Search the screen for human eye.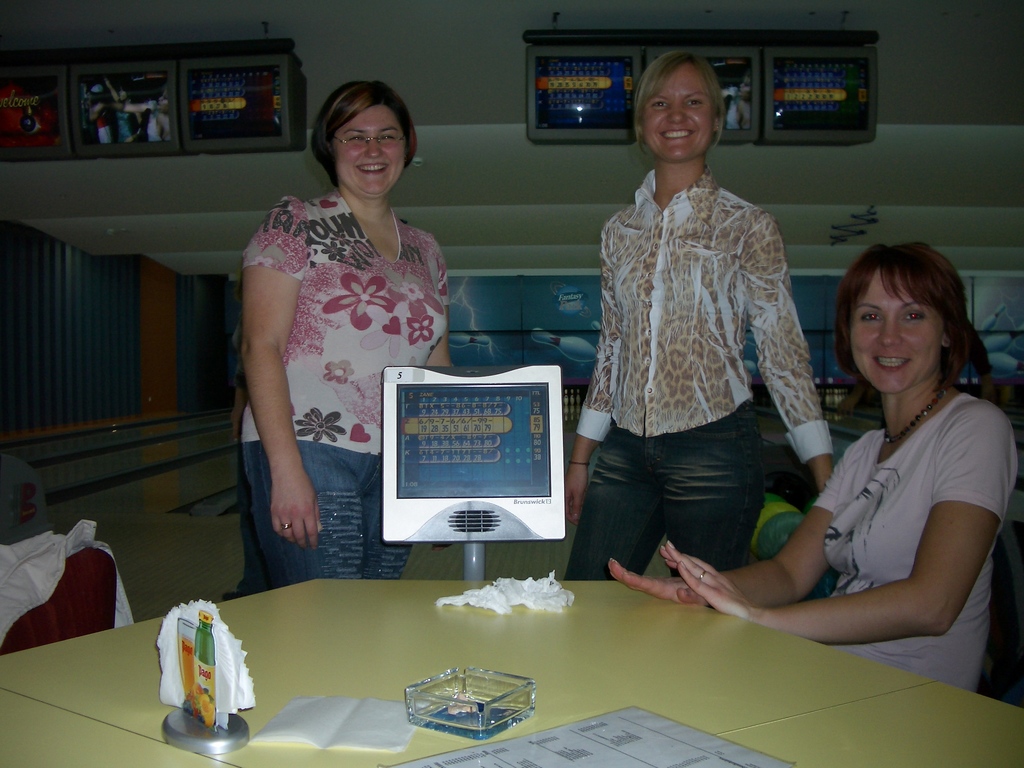
Found at <region>858, 310, 883, 324</region>.
